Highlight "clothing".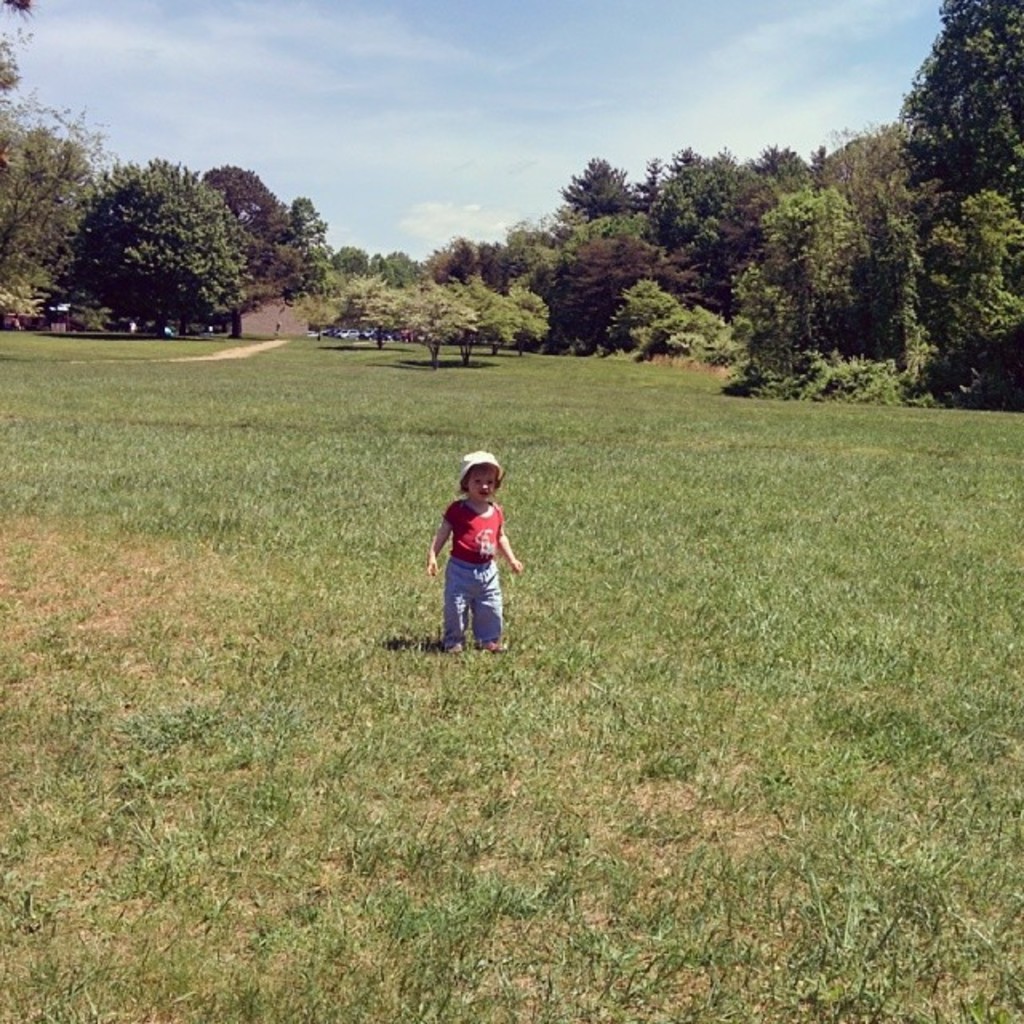
Highlighted region: left=424, top=480, right=526, bottom=638.
